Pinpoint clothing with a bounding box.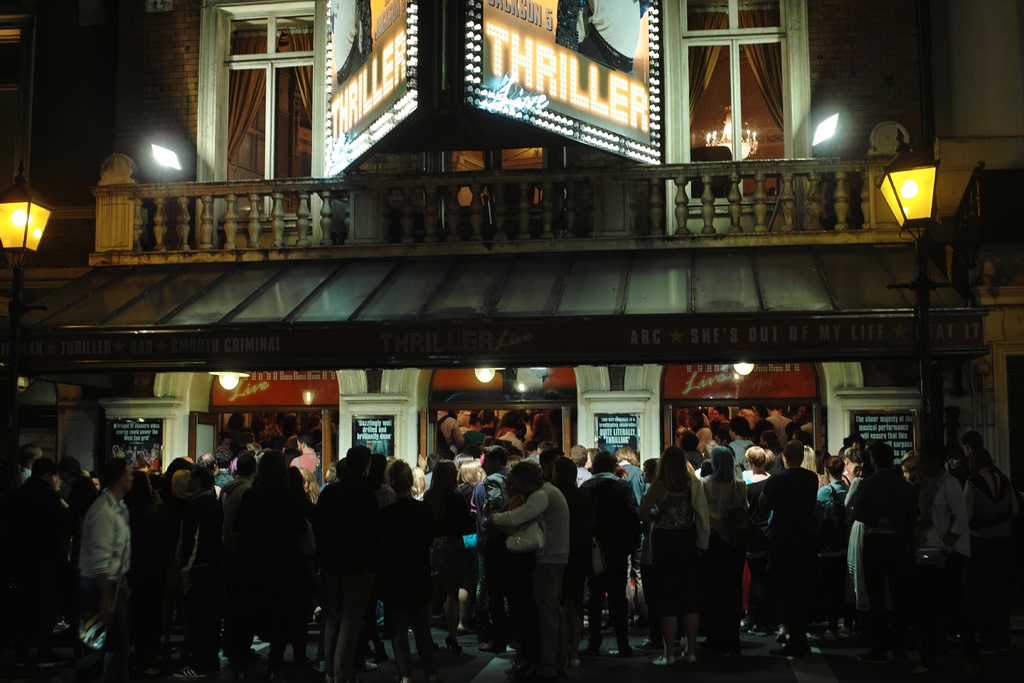
bbox(212, 473, 255, 641).
